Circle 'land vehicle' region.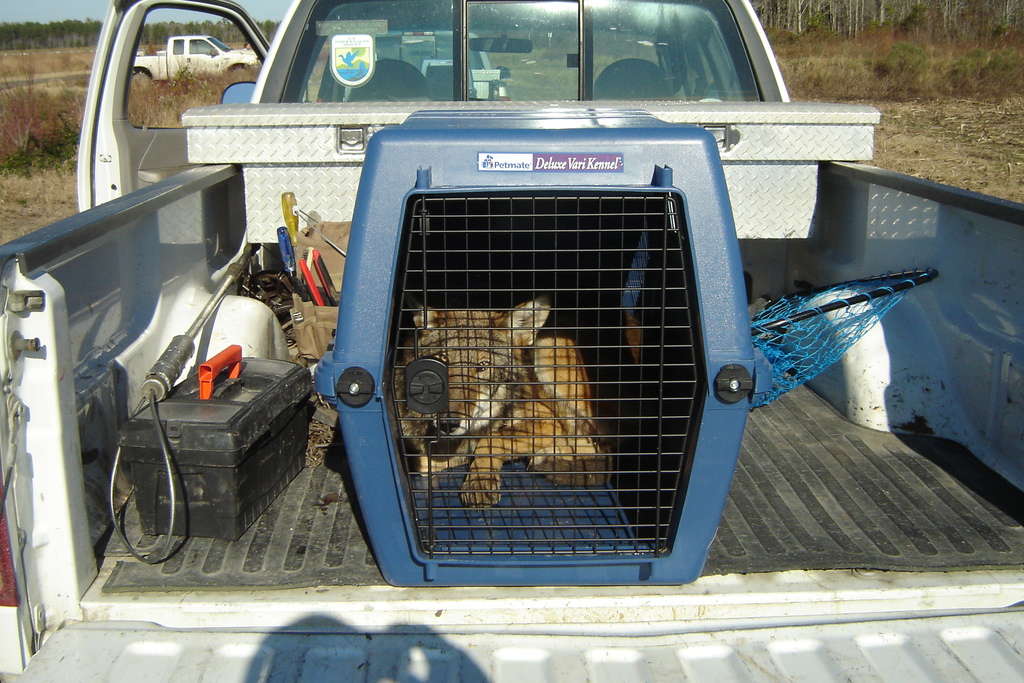
Region: bbox(0, 0, 1023, 682).
